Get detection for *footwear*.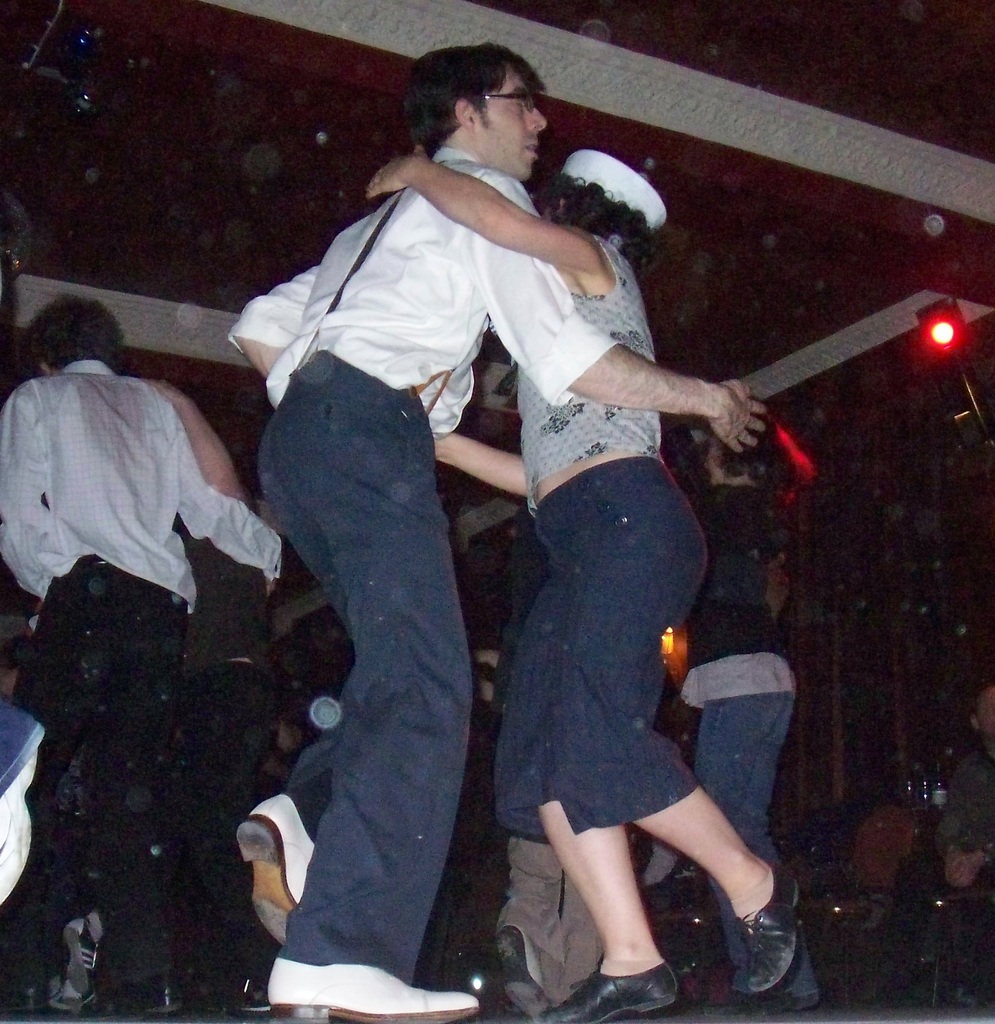
Detection: box=[271, 958, 476, 1023].
